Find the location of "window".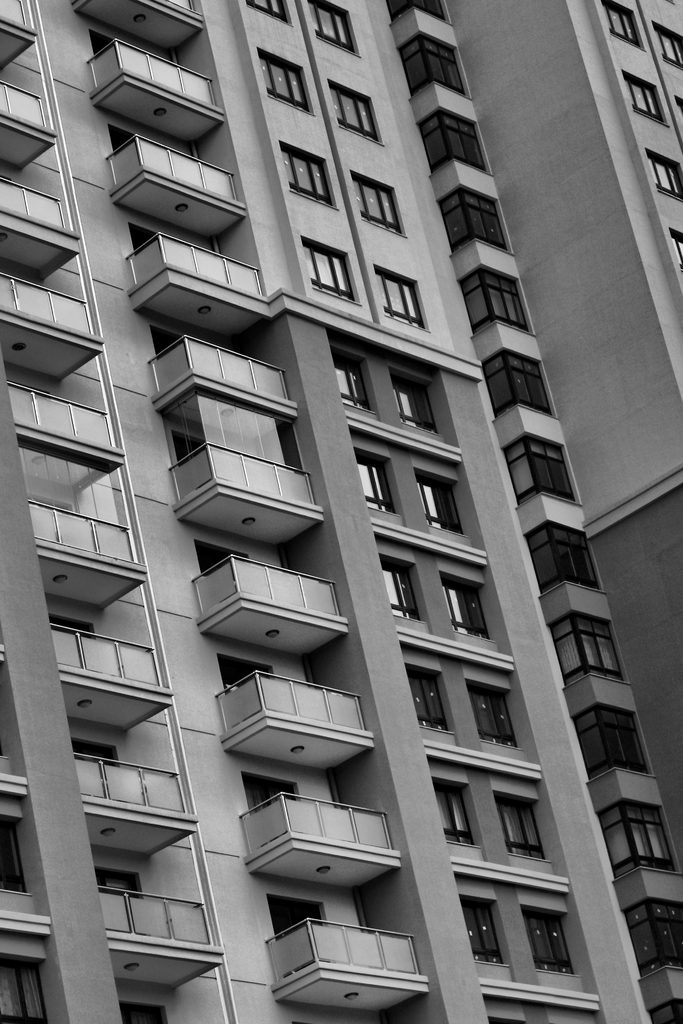
Location: {"x1": 497, "y1": 435, "x2": 583, "y2": 502}.
